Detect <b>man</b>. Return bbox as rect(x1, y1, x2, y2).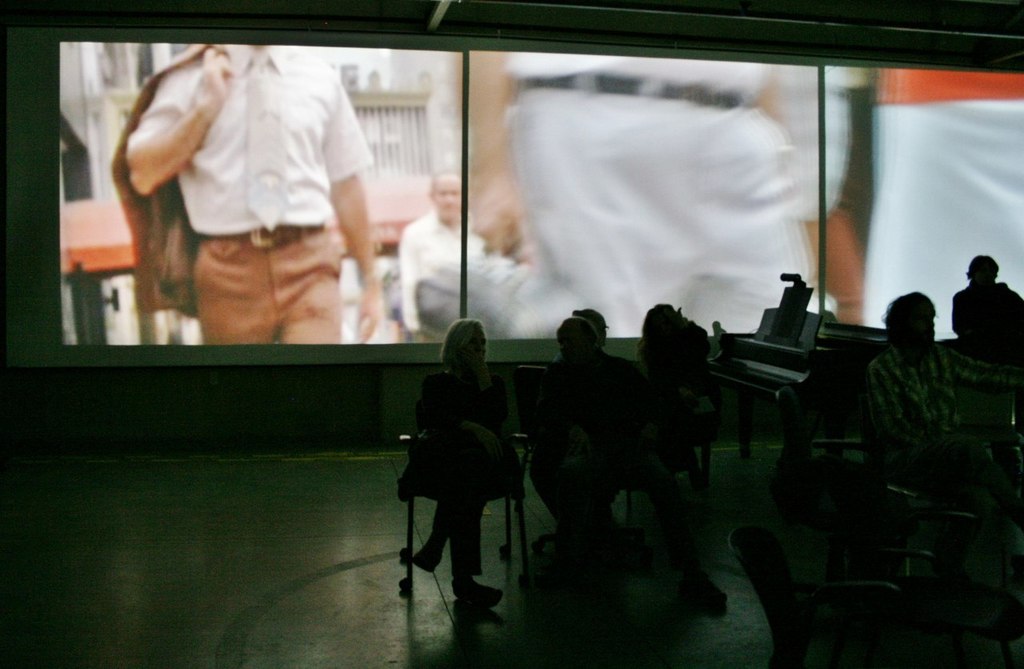
rect(397, 170, 480, 329).
